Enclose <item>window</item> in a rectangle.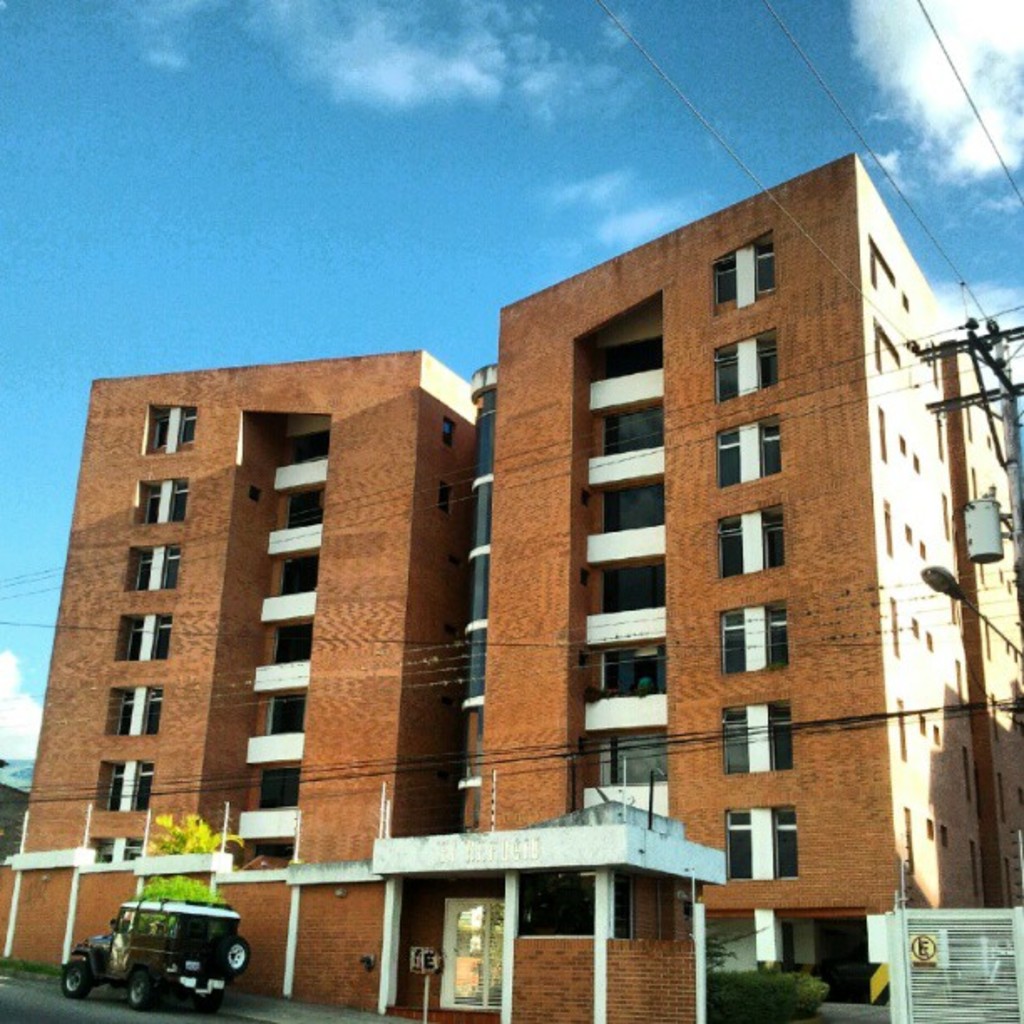
443 417 452 450.
